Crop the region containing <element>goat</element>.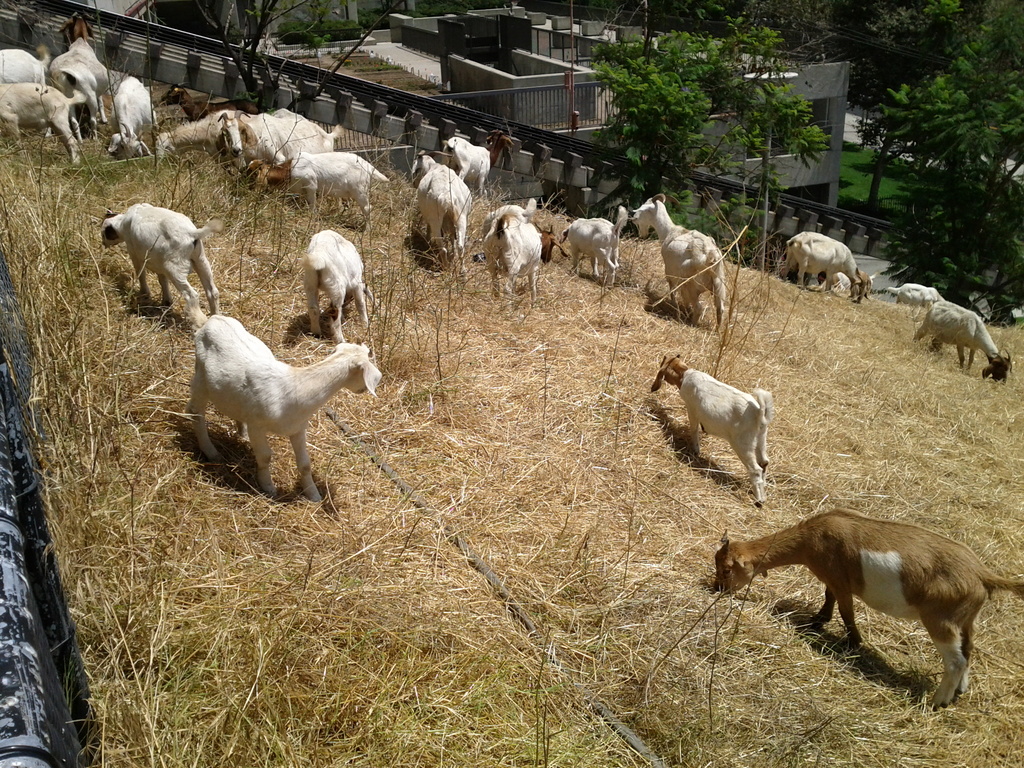
Crop region: [300,229,377,342].
